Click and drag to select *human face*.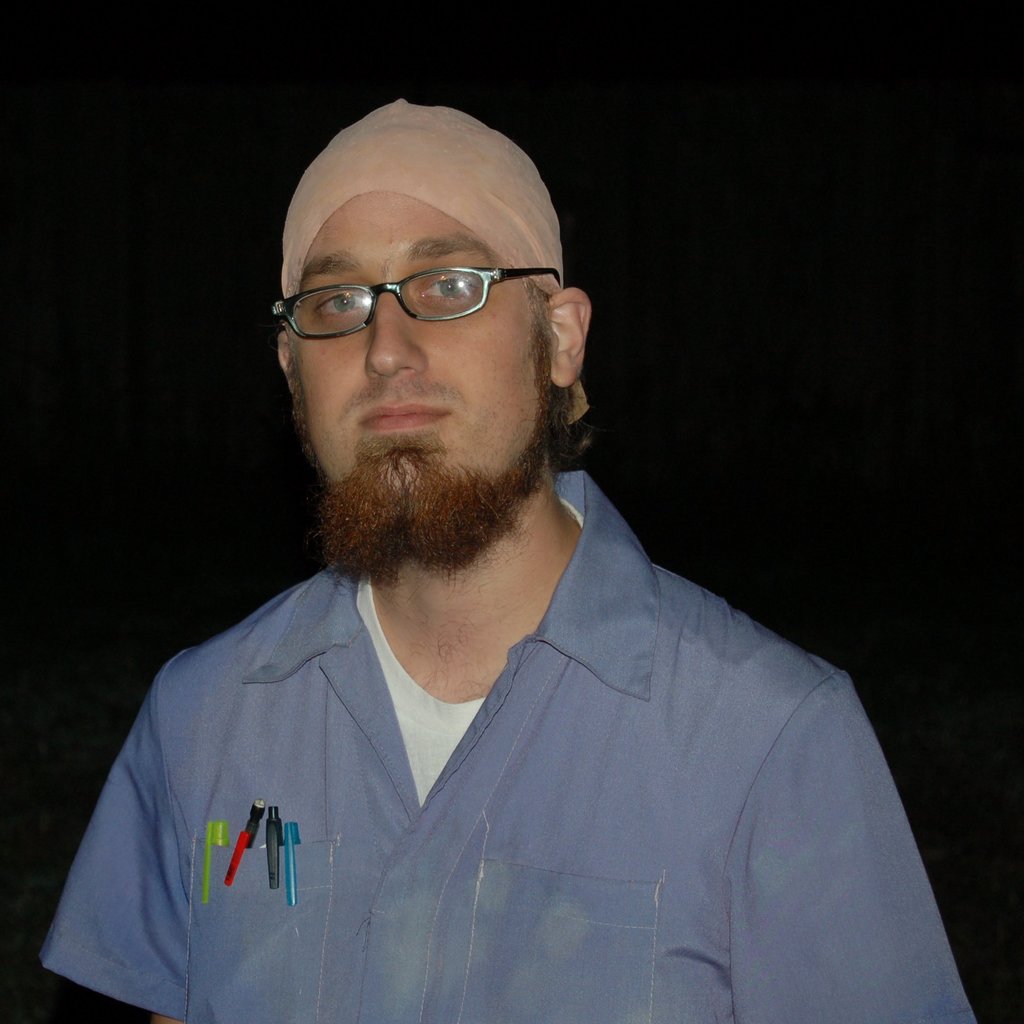
Selection: left=295, top=195, right=545, bottom=477.
